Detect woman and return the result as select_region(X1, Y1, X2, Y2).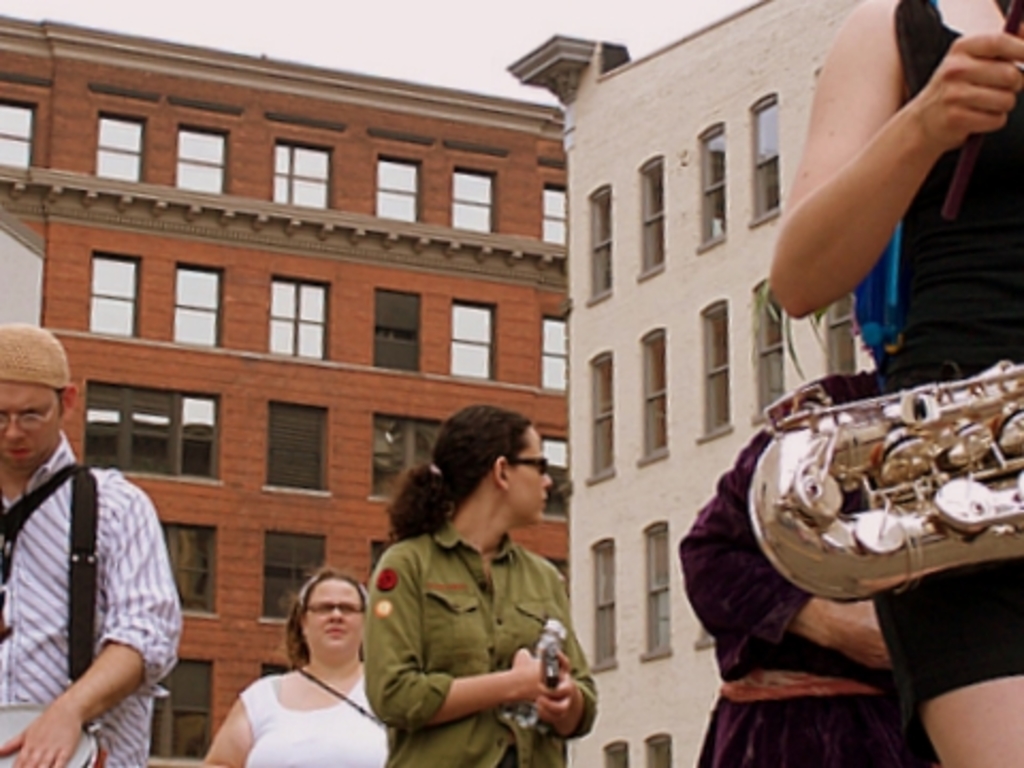
select_region(764, 0, 1022, 766).
